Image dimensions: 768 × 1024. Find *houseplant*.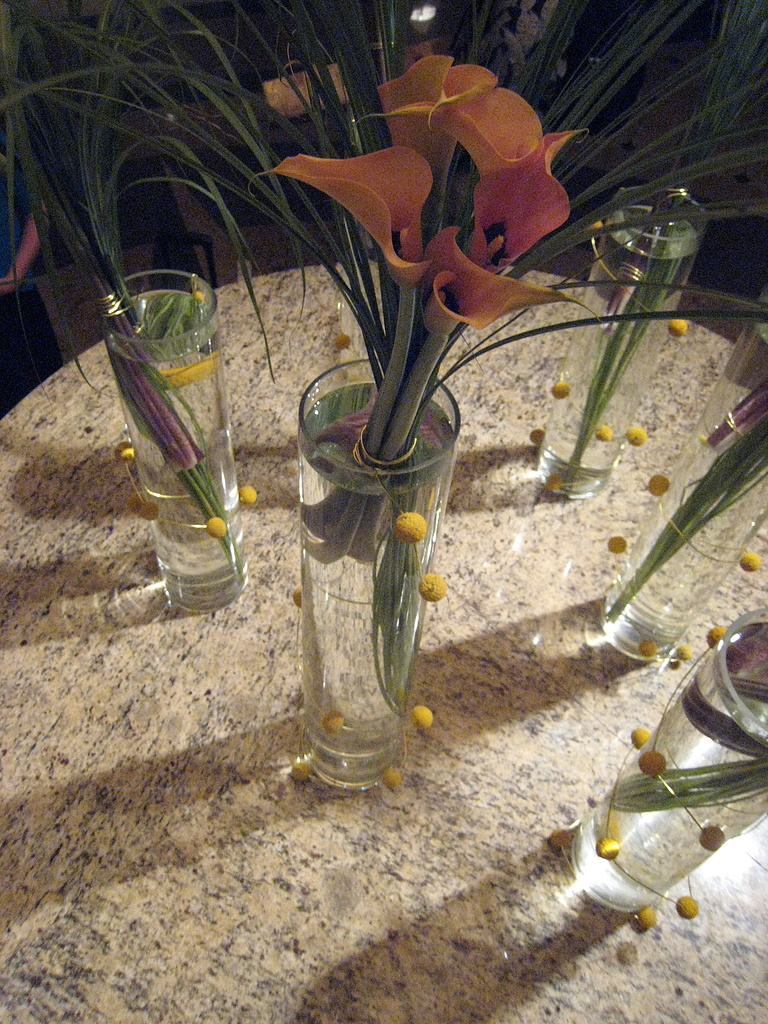
box=[114, 0, 767, 795].
